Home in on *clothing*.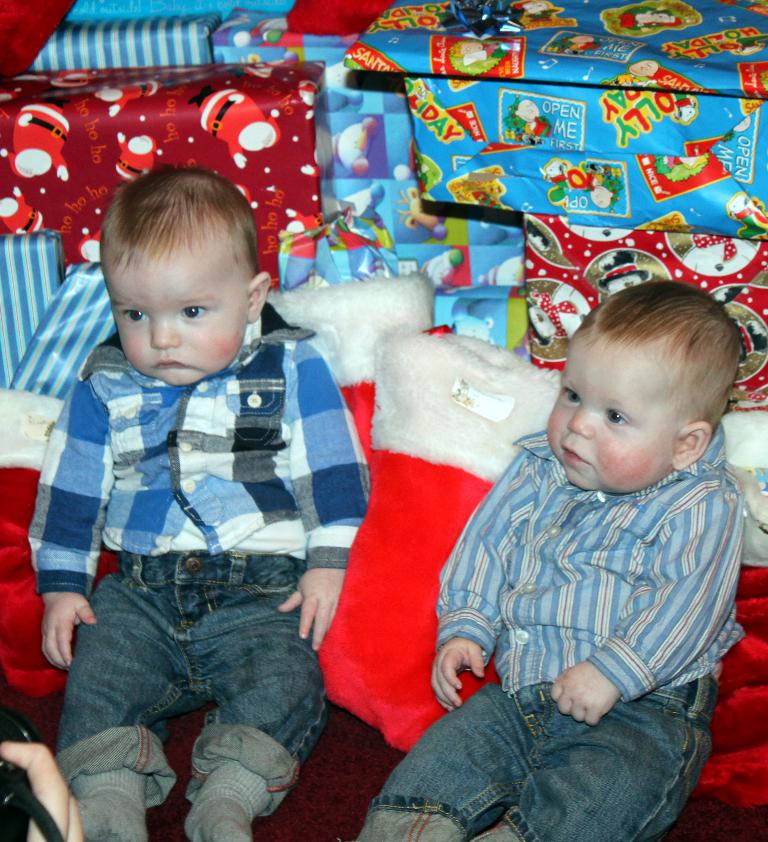
Homed in at BBox(112, 78, 163, 114).
